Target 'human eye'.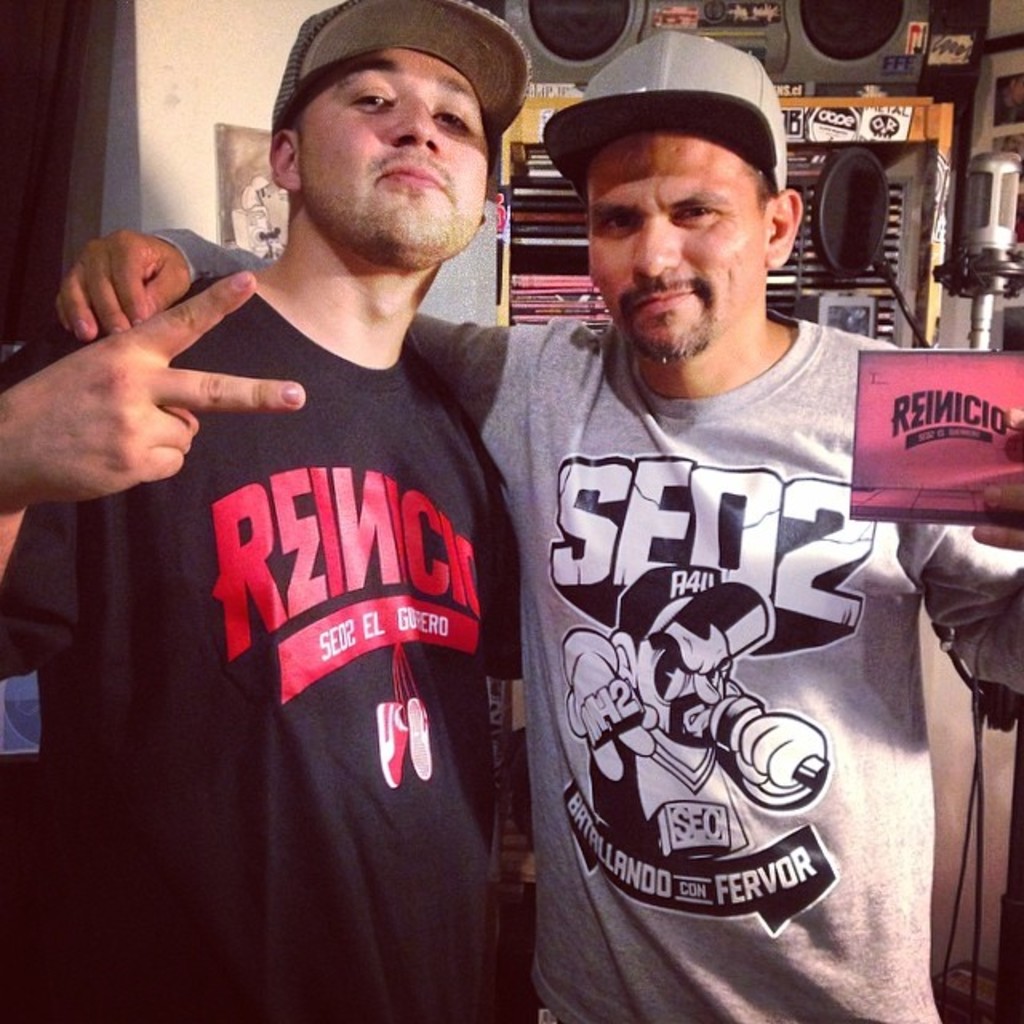
Target region: x1=339, y1=83, x2=394, y2=112.
